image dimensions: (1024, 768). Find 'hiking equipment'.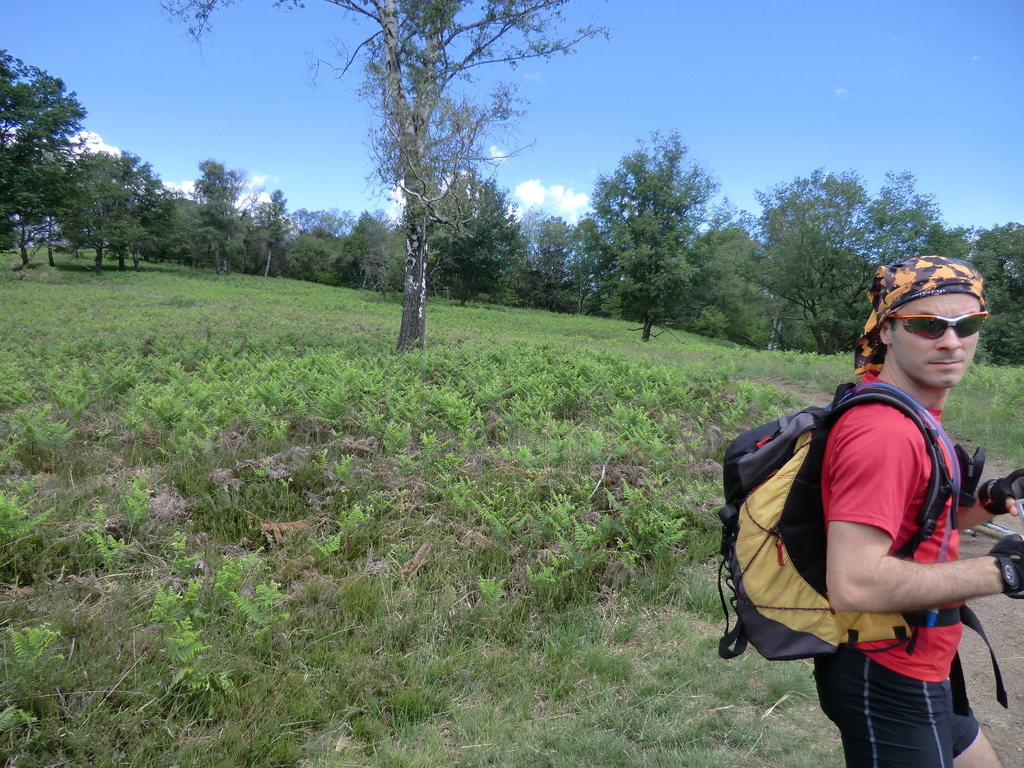
<region>719, 378, 1008, 716</region>.
